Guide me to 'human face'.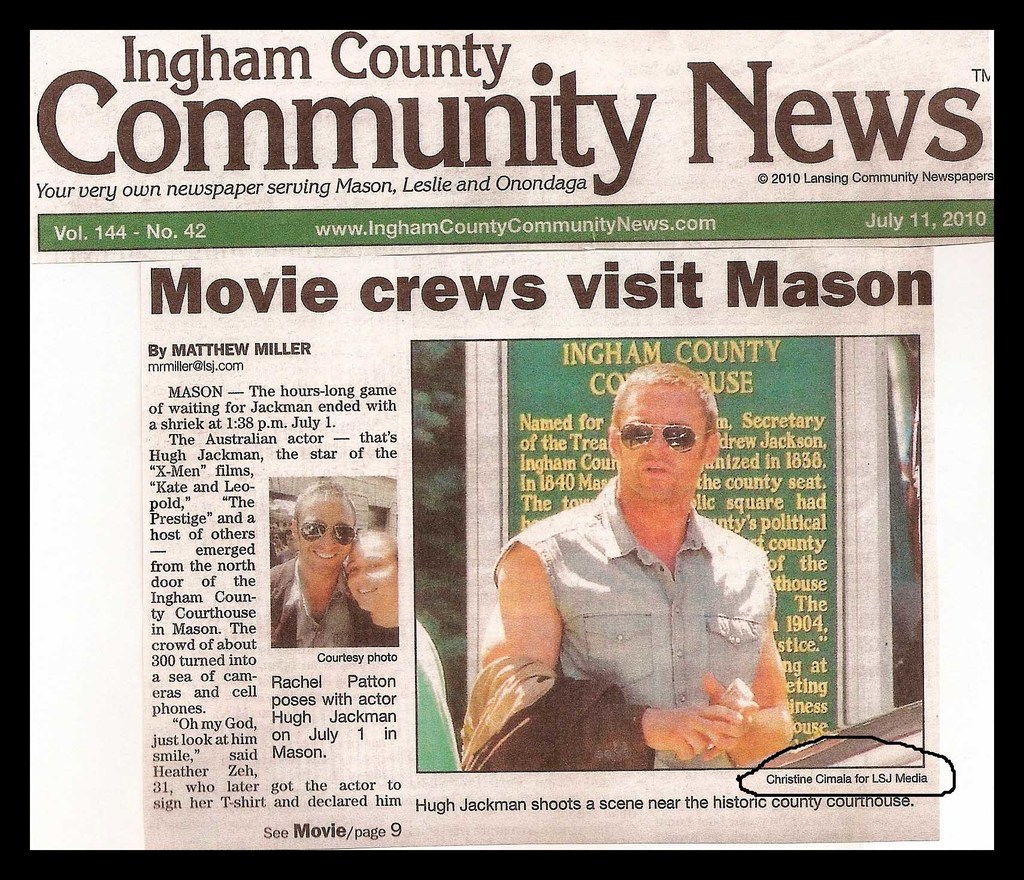
Guidance: crop(616, 382, 708, 501).
